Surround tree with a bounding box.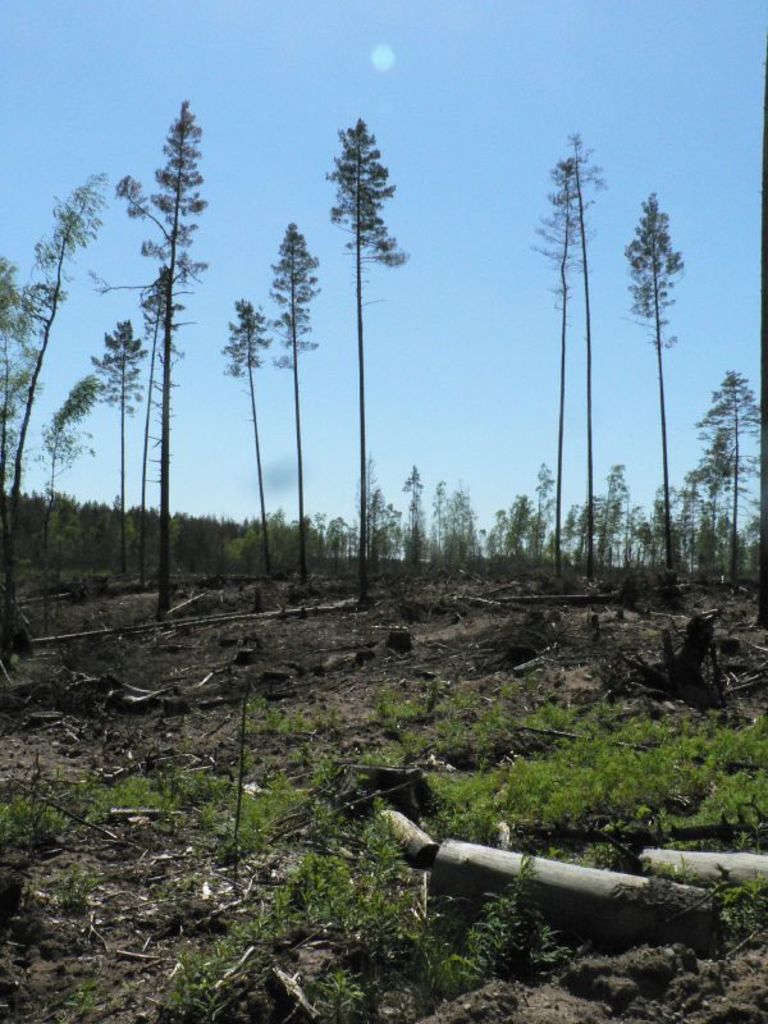
699 371 764 572.
